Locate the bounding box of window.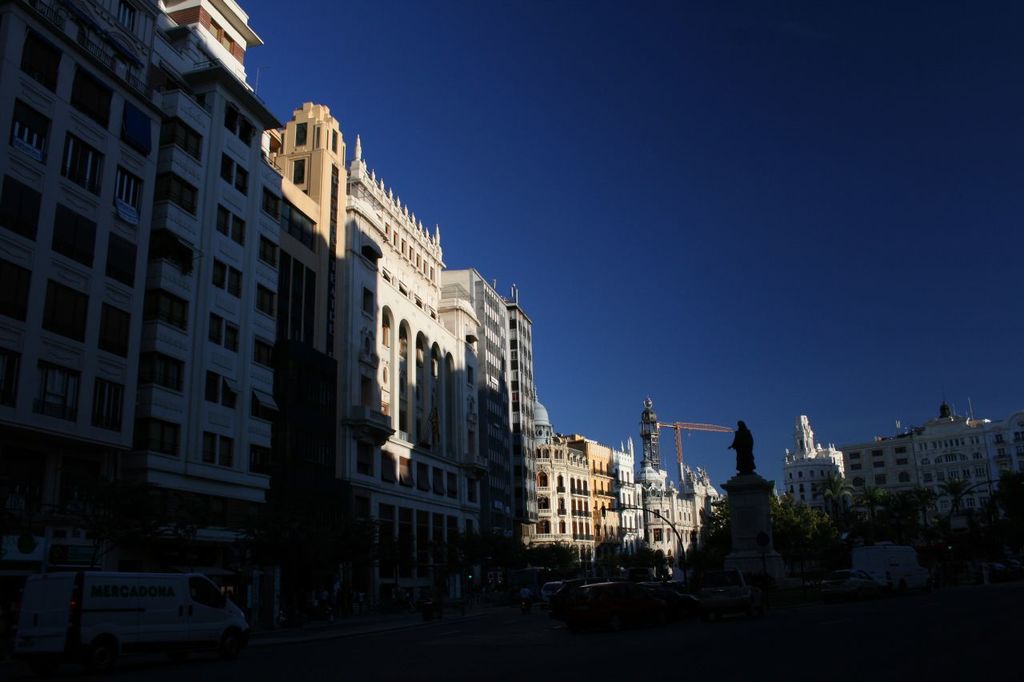
Bounding box: (x1=169, y1=180, x2=202, y2=209).
